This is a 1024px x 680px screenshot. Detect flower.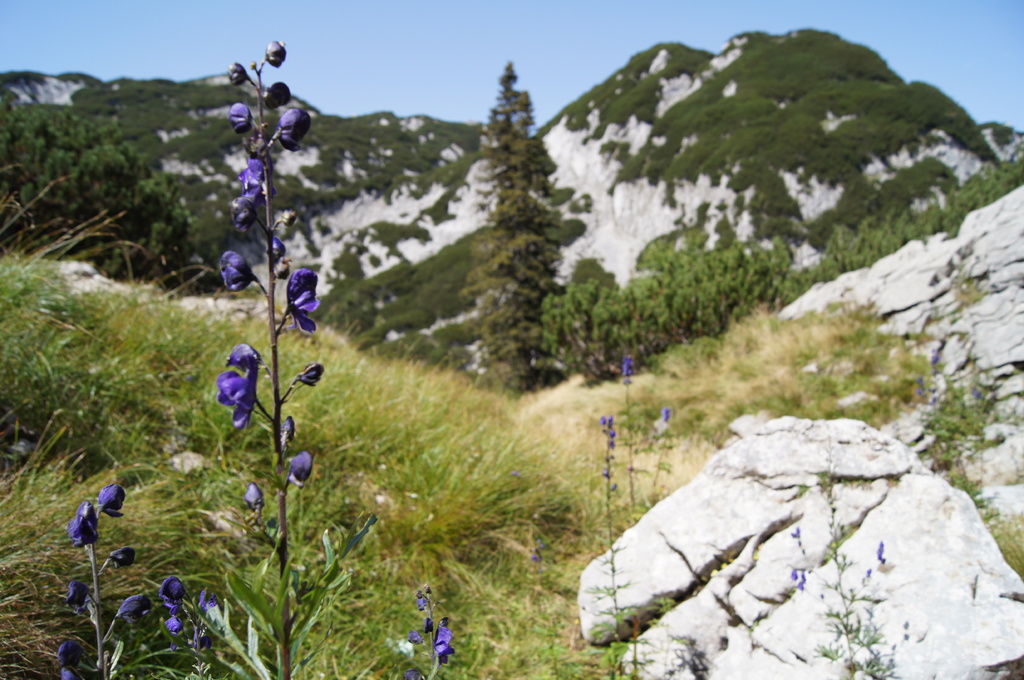
bbox=(244, 482, 268, 522).
